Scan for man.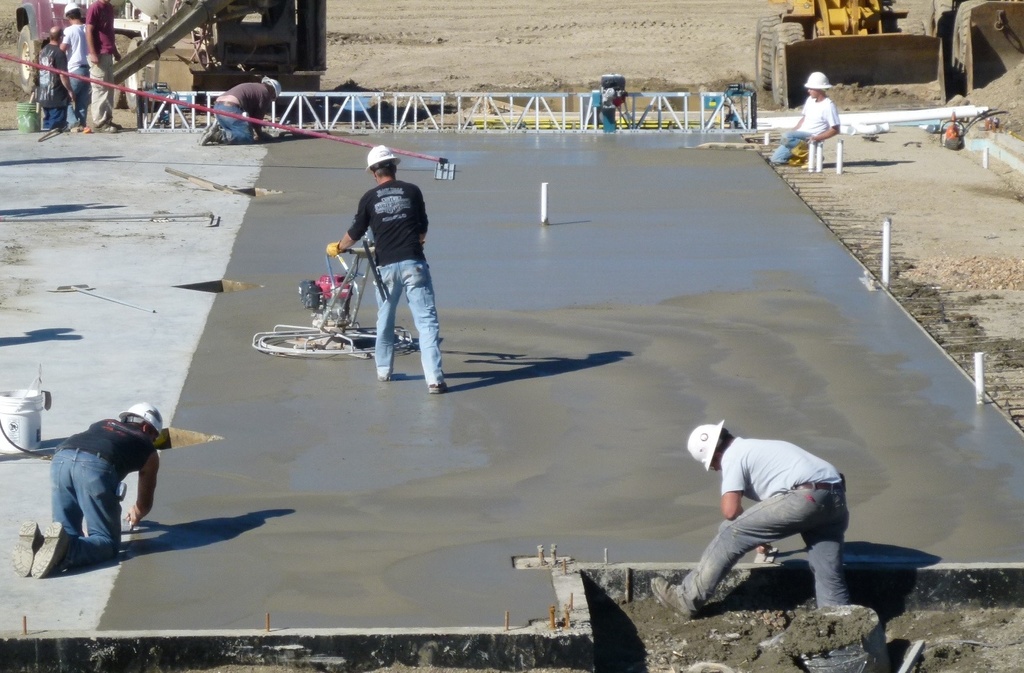
Scan result: BBox(333, 155, 446, 397).
